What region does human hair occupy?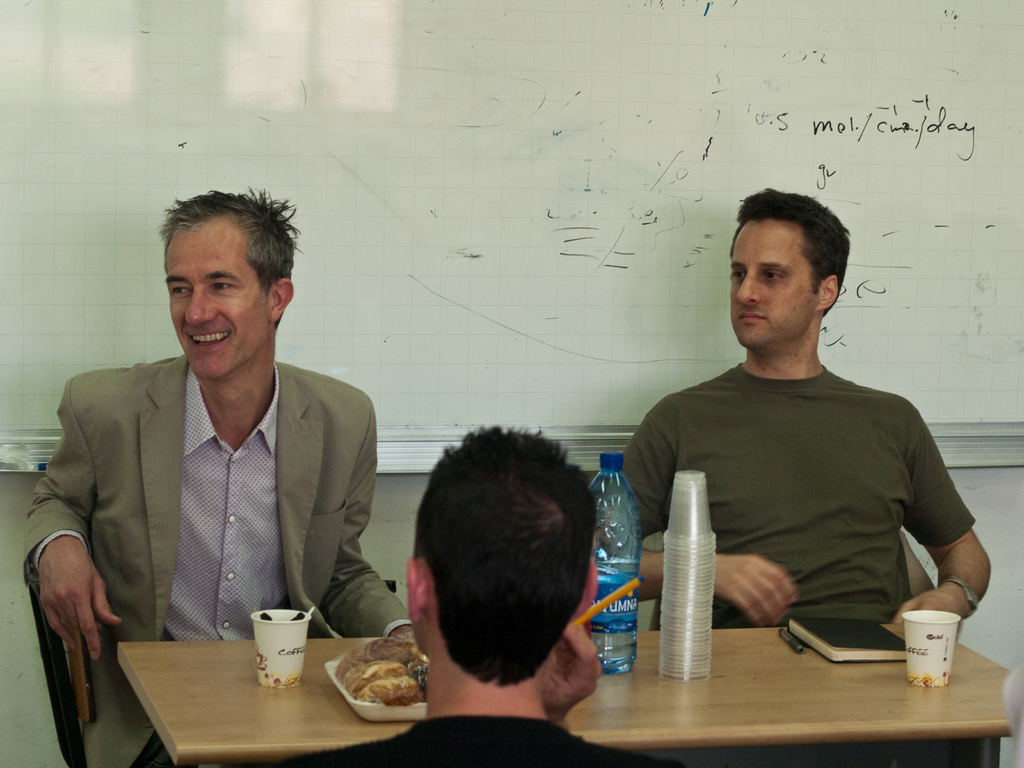
[401,429,609,704].
